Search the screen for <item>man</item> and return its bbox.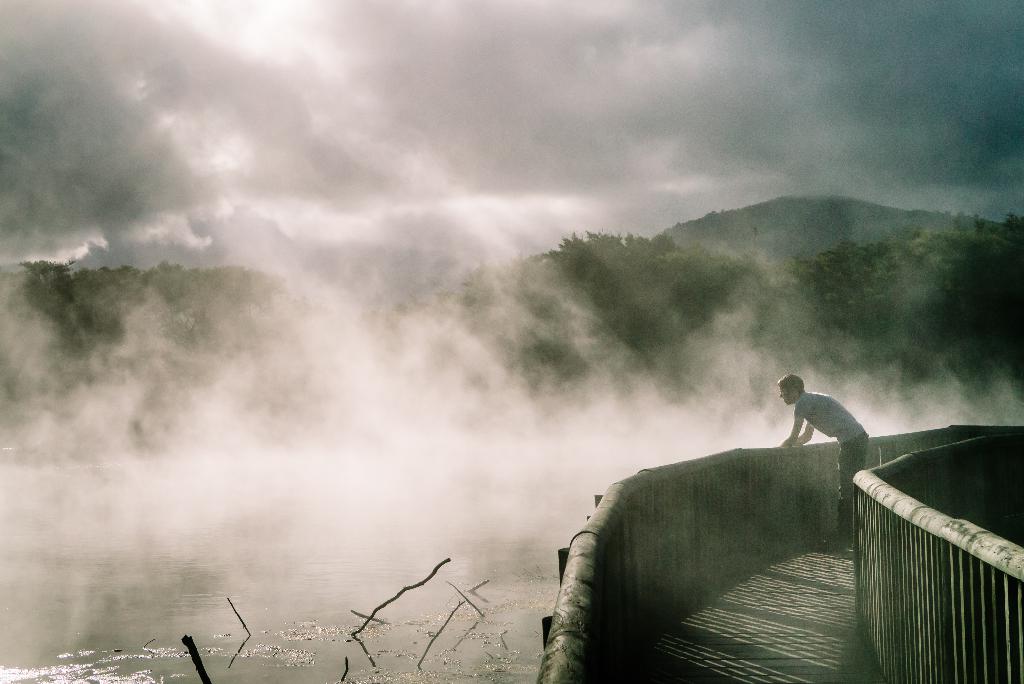
Found: [783, 376, 868, 550].
